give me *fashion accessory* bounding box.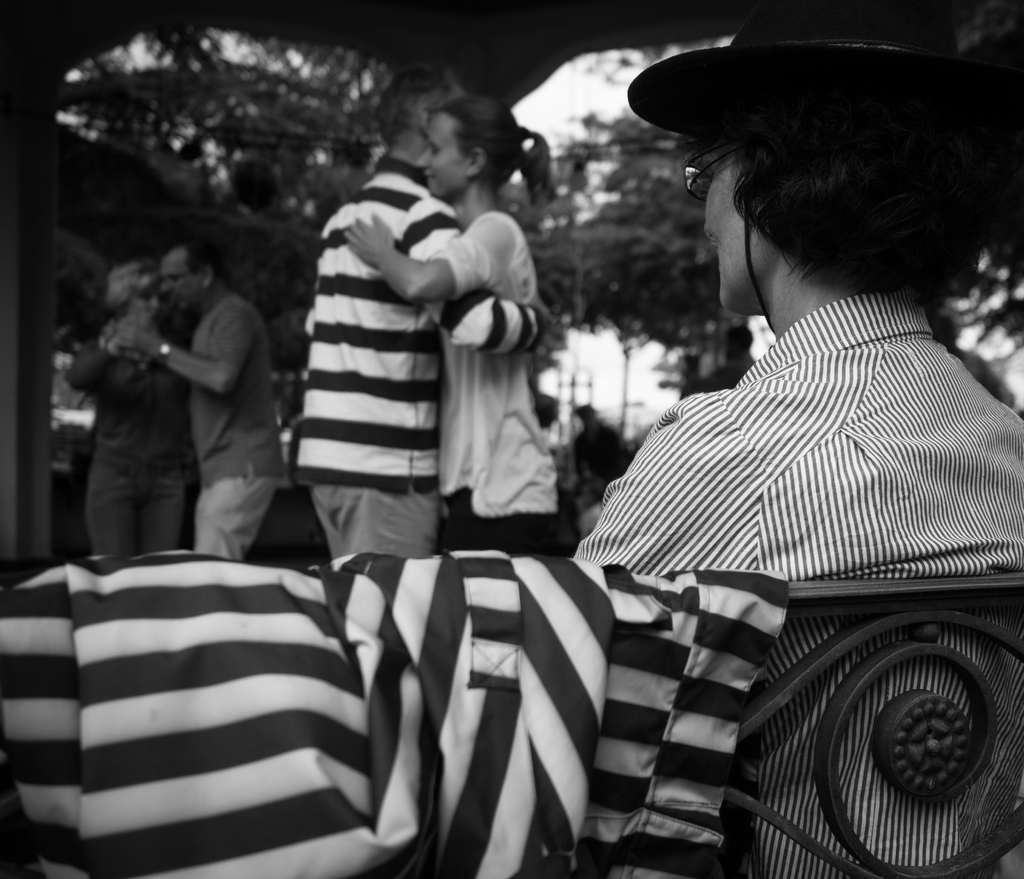
158,338,173,361.
